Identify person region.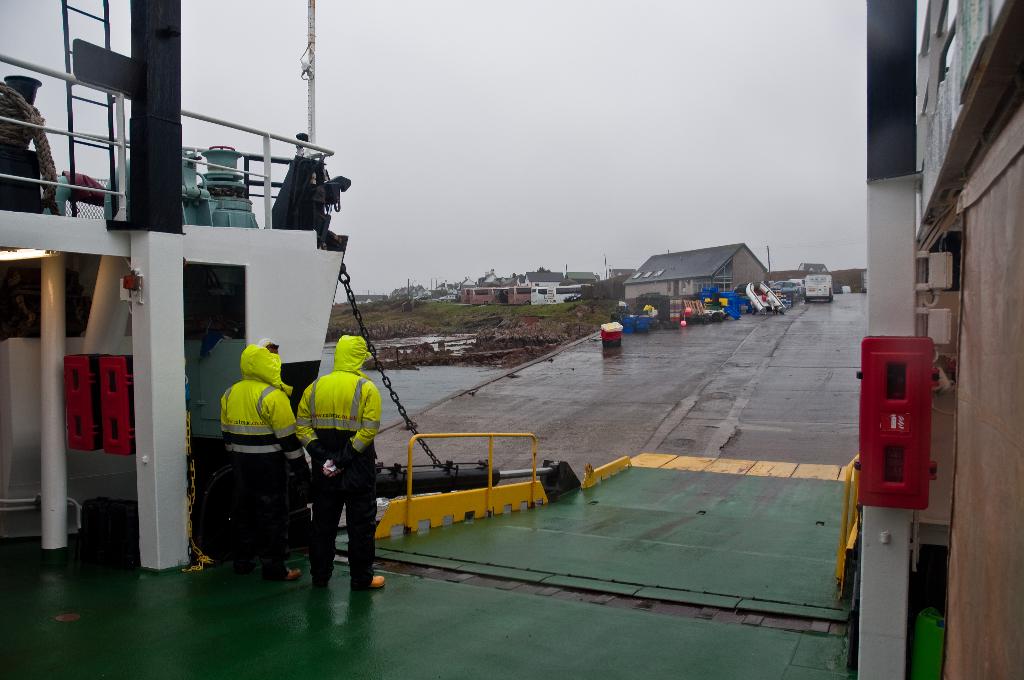
Region: (218, 342, 305, 589).
